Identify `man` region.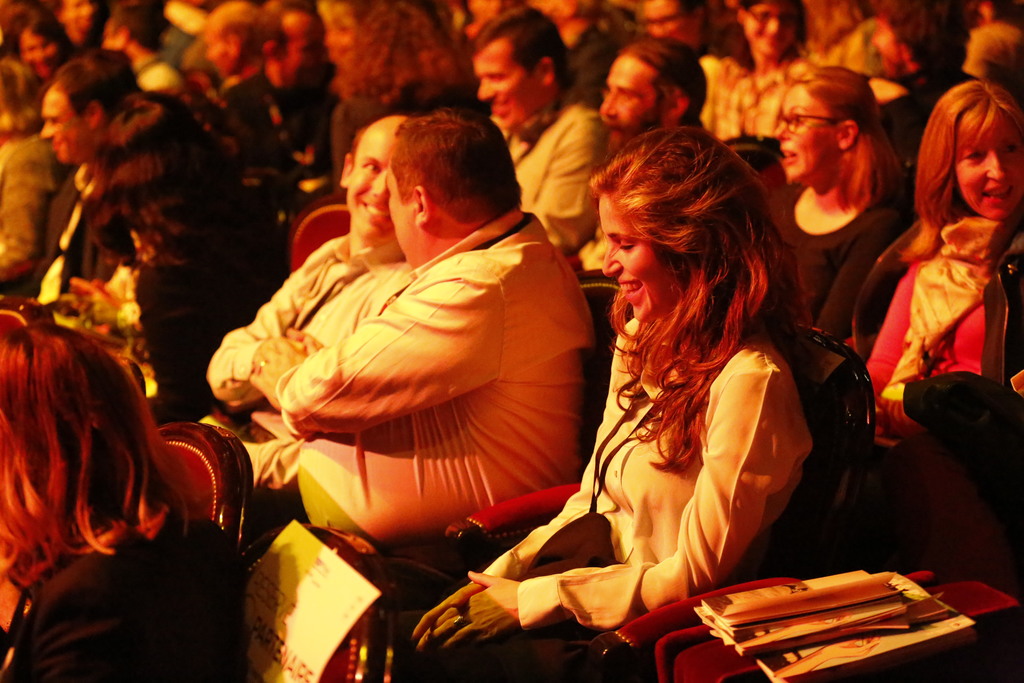
Region: bbox(206, 118, 416, 530).
